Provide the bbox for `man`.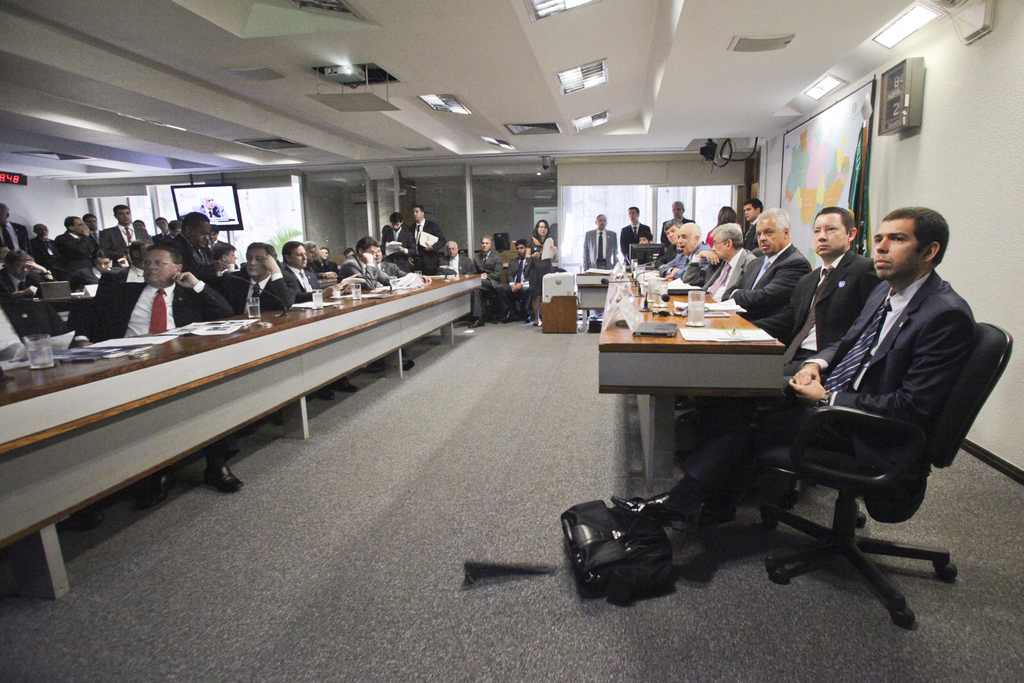
(left=471, top=232, right=509, bottom=325).
